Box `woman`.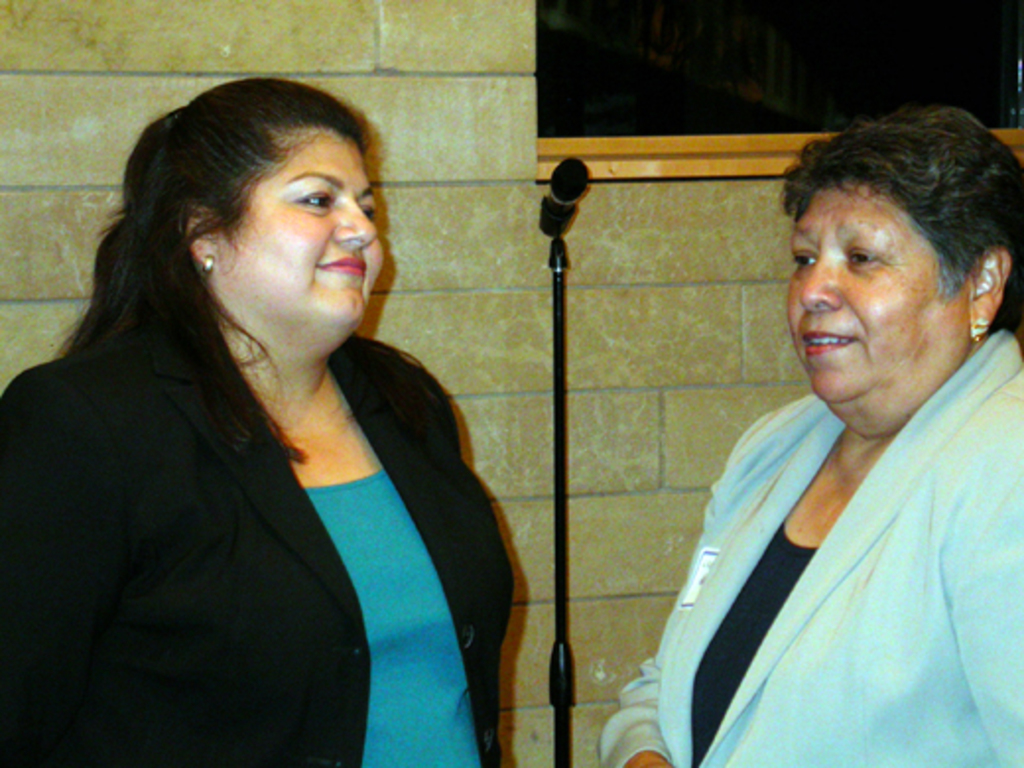
{"x1": 16, "y1": 67, "x2": 547, "y2": 767}.
